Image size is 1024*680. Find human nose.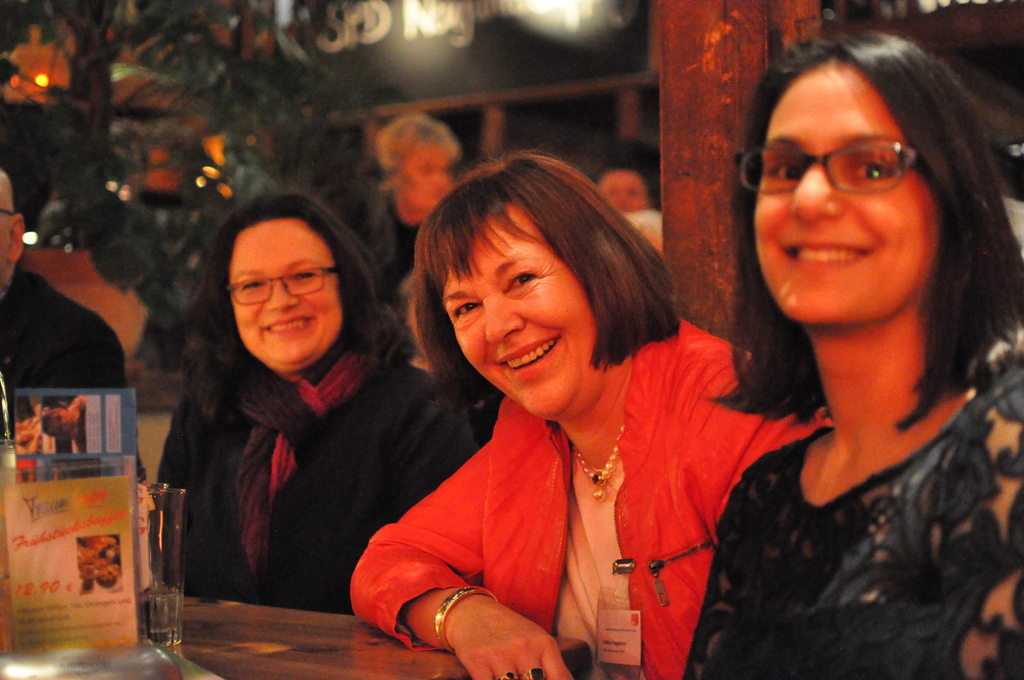
l=263, t=275, r=298, b=310.
